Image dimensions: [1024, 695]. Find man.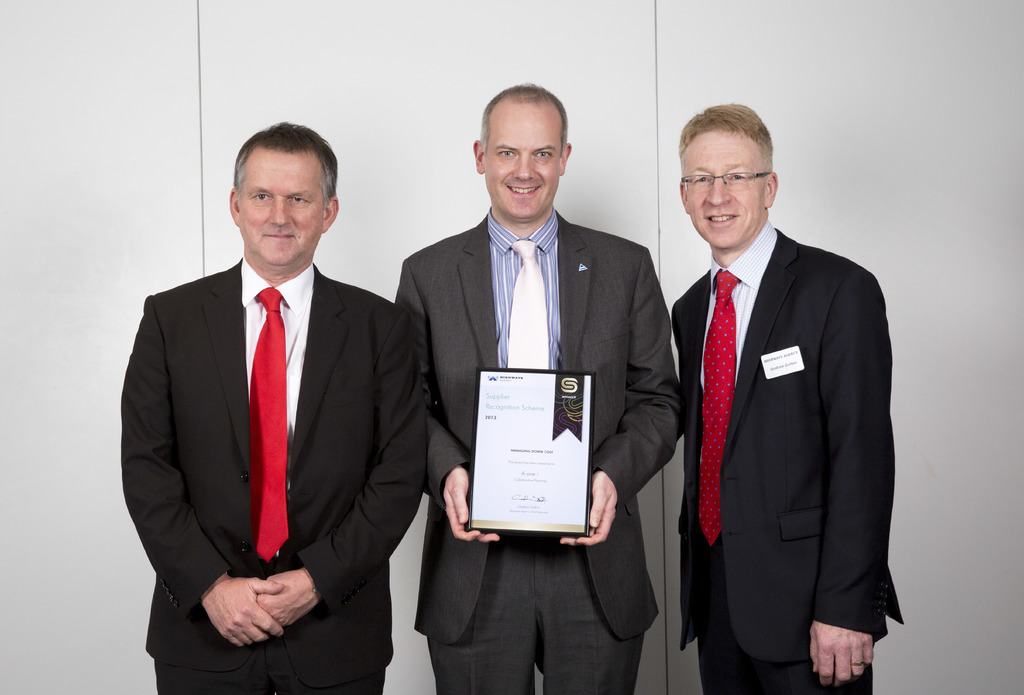
(120,122,429,694).
